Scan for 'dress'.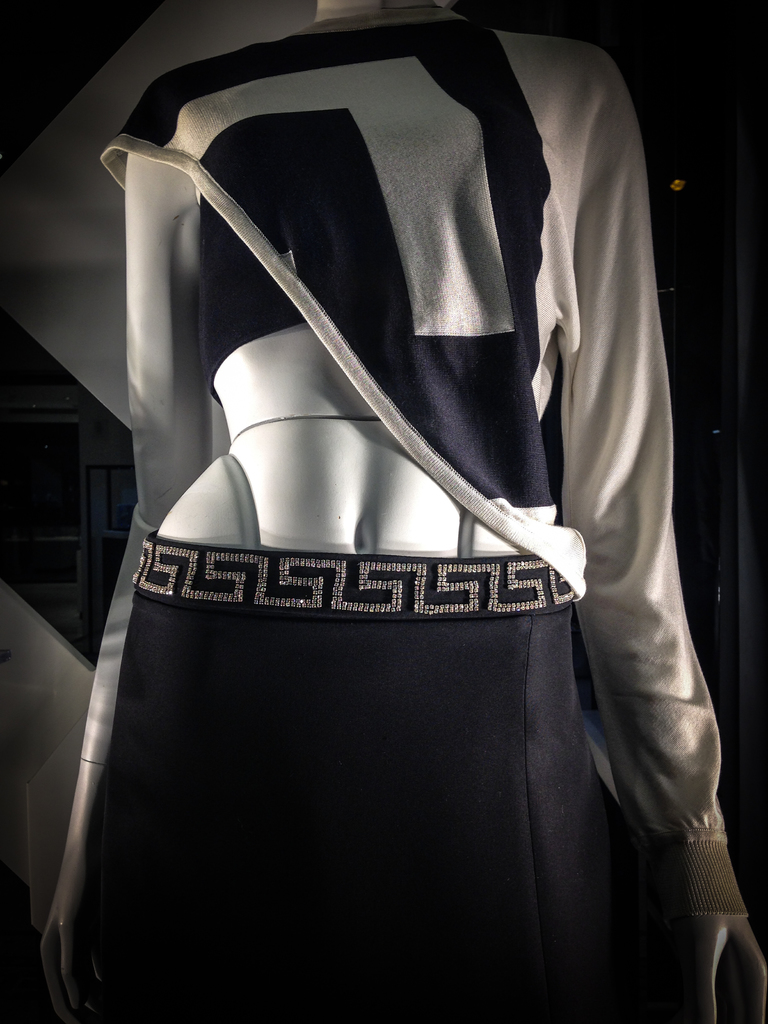
Scan result: [x1=97, y1=27, x2=753, y2=918].
